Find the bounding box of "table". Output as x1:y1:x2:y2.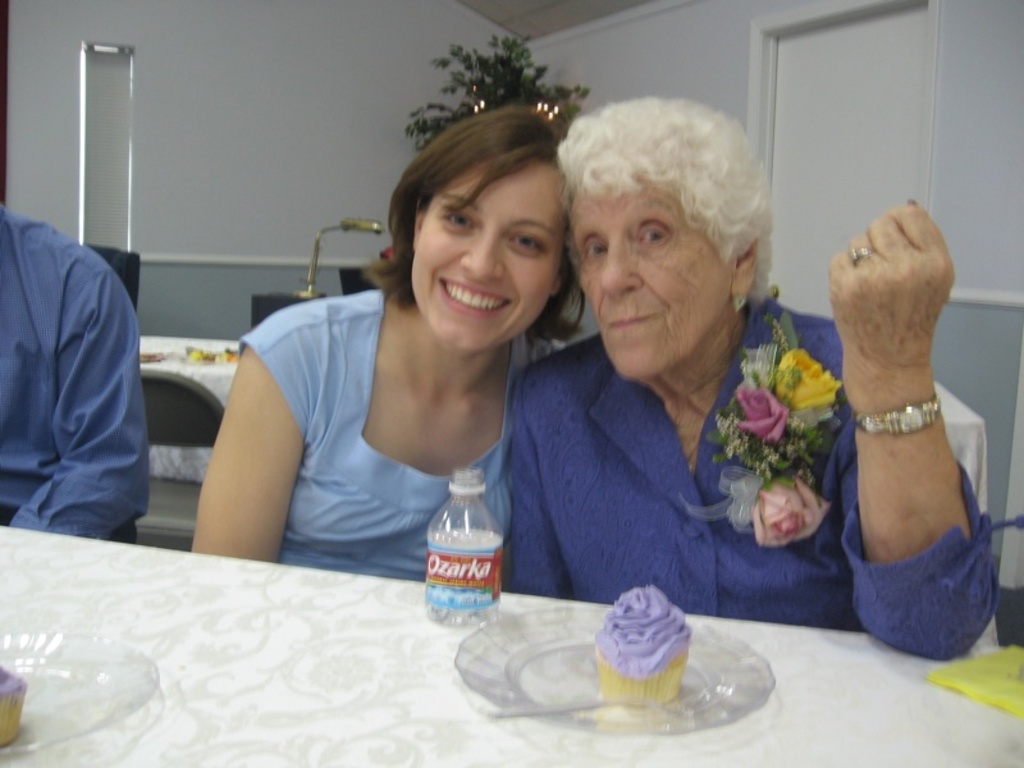
138:332:992:530.
